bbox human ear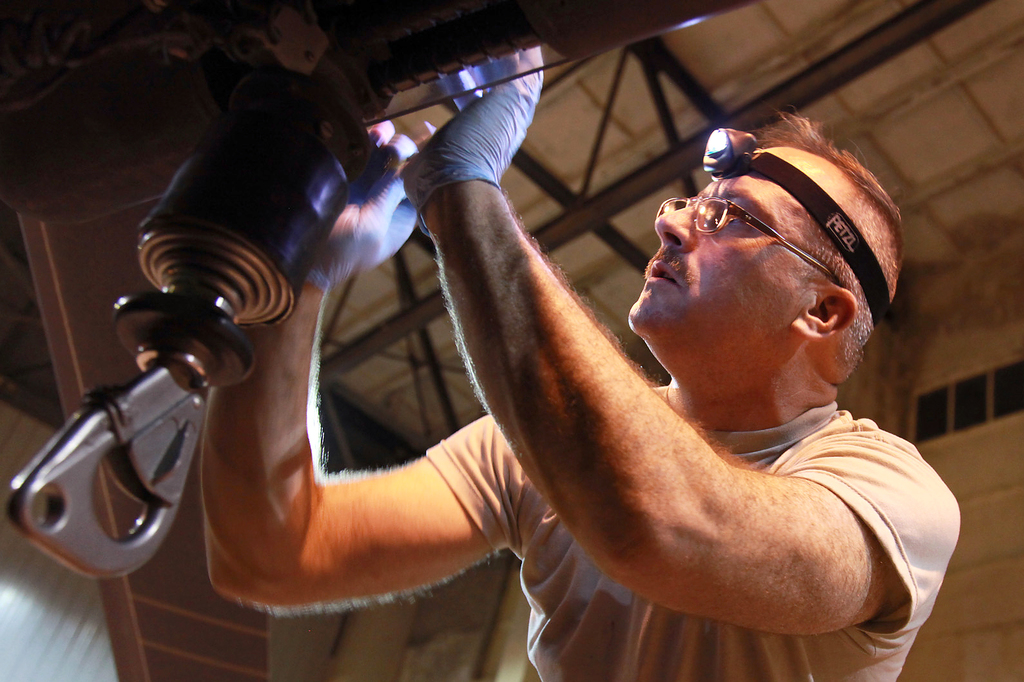
<bbox>791, 287, 860, 337</bbox>
